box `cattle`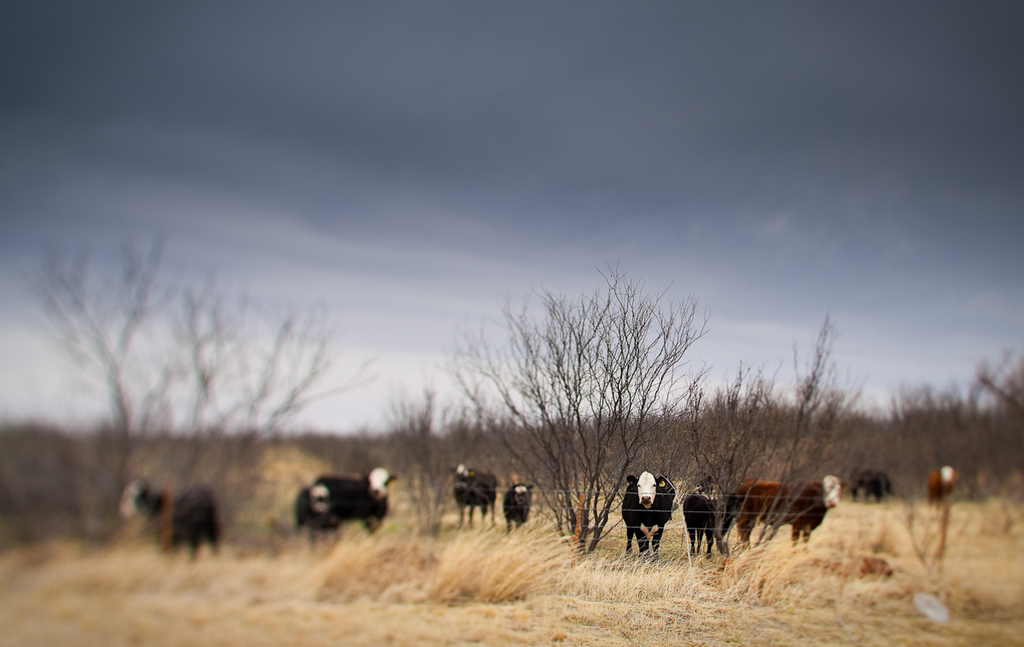
BBox(838, 467, 887, 515)
